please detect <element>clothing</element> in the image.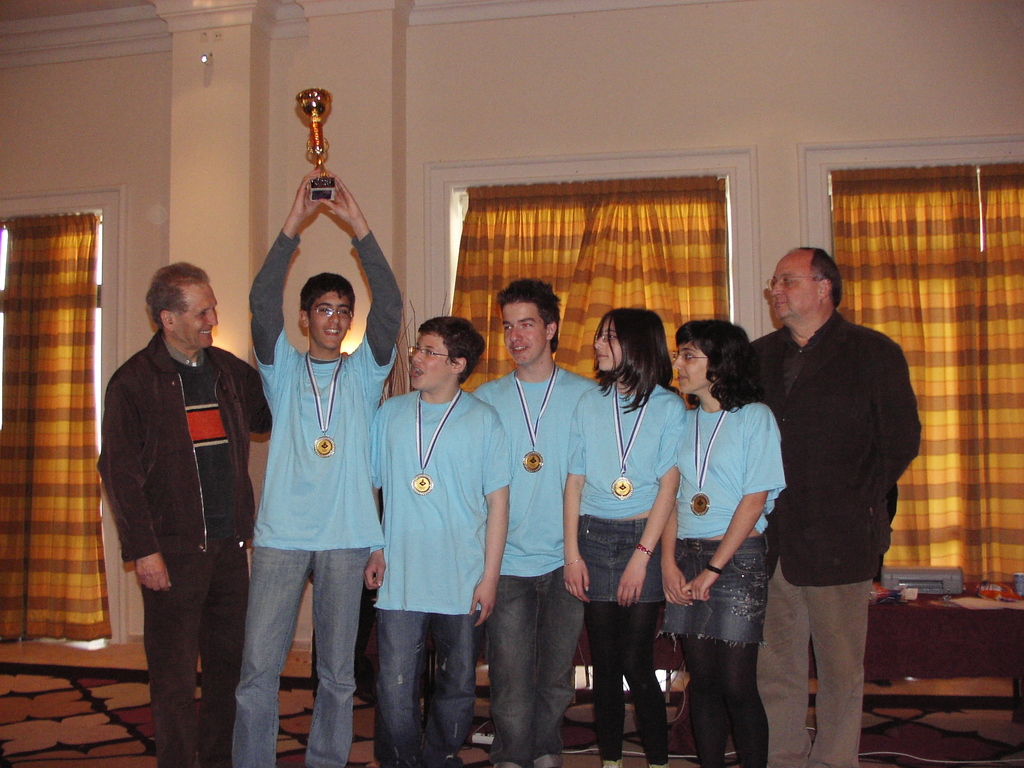
161/543/243/766.
